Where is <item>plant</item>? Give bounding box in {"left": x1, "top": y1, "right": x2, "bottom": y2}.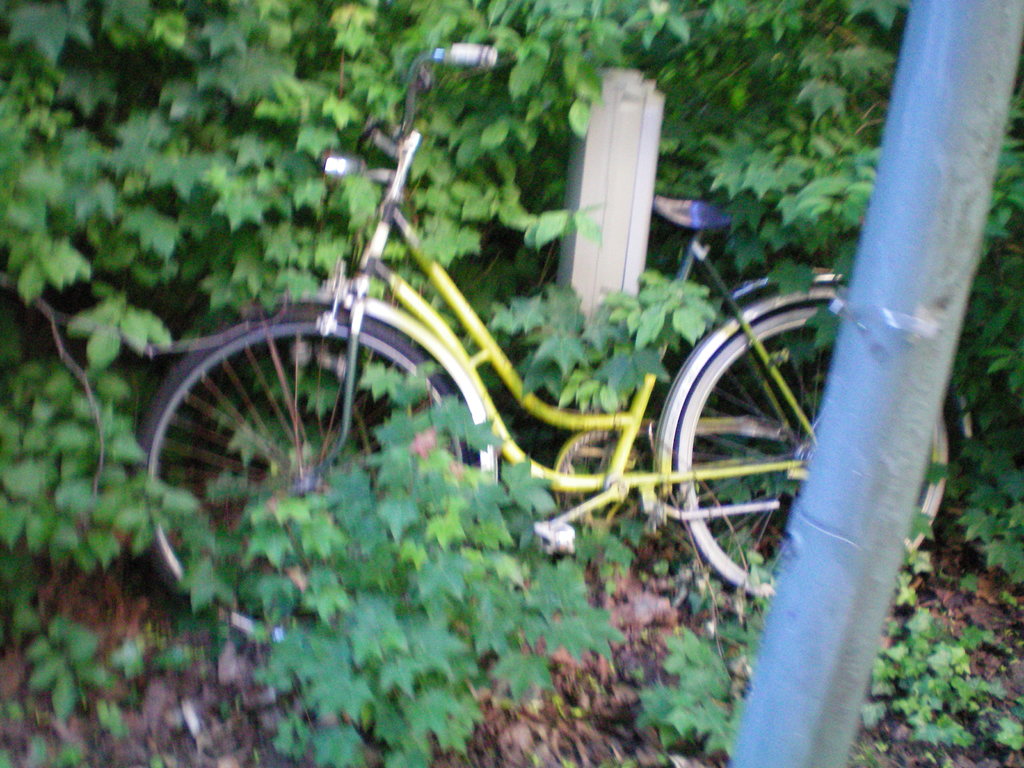
{"left": 874, "top": 595, "right": 1023, "bottom": 745}.
